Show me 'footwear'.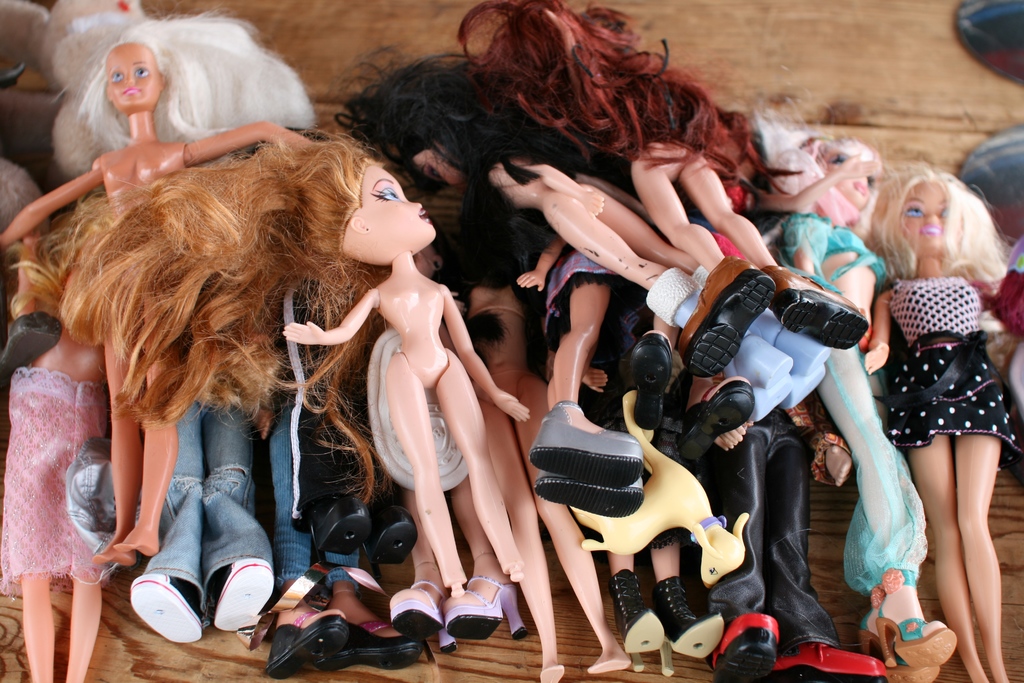
'footwear' is here: x1=872 y1=616 x2=966 y2=669.
